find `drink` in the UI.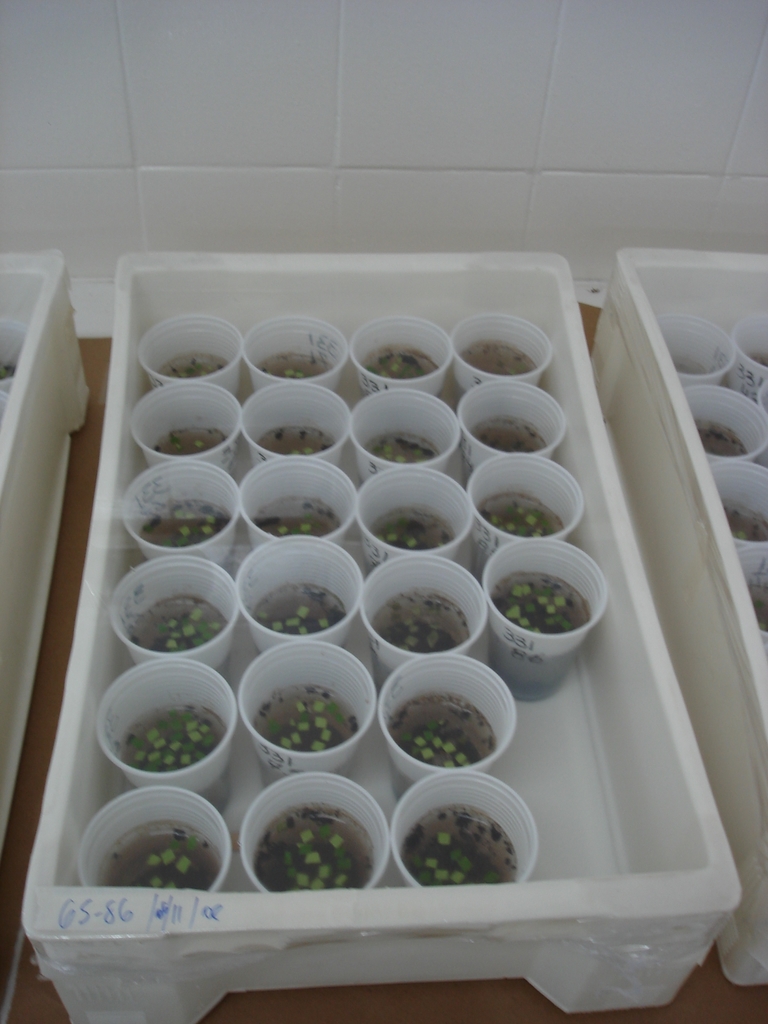
UI element at bbox=[390, 691, 495, 805].
